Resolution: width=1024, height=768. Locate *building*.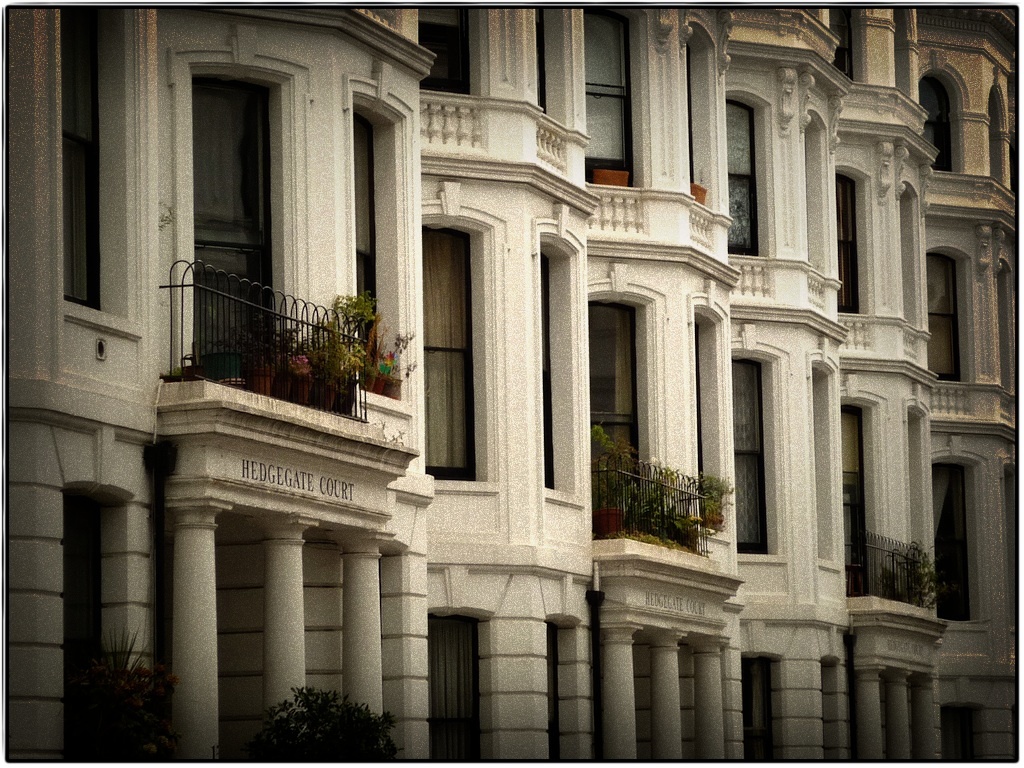
region(5, 3, 1015, 760).
